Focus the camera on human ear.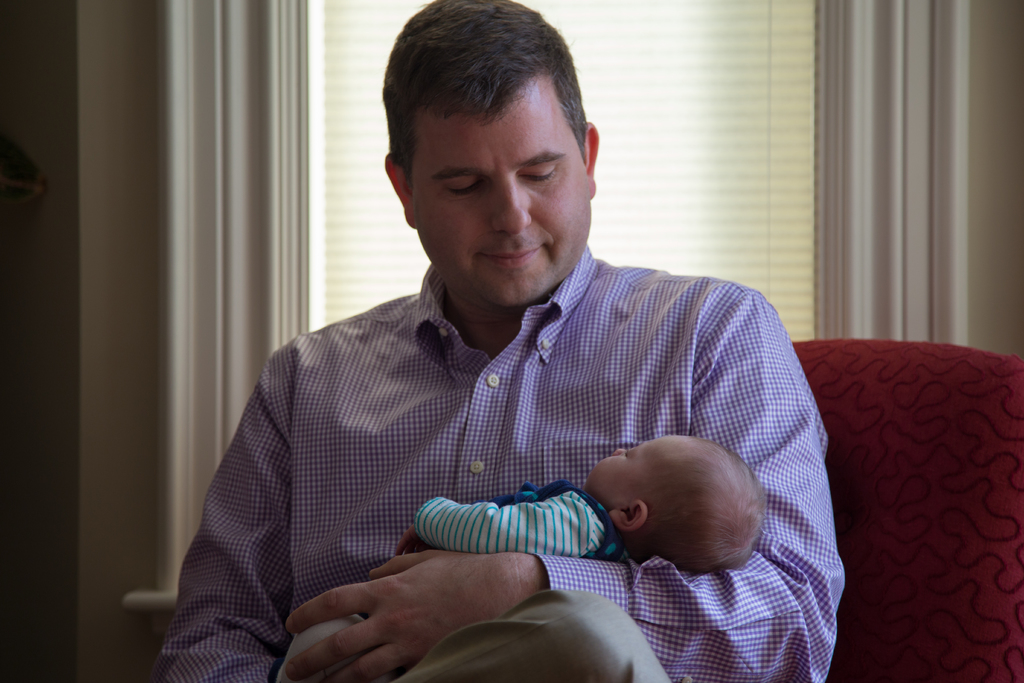
Focus region: region(612, 498, 648, 531).
